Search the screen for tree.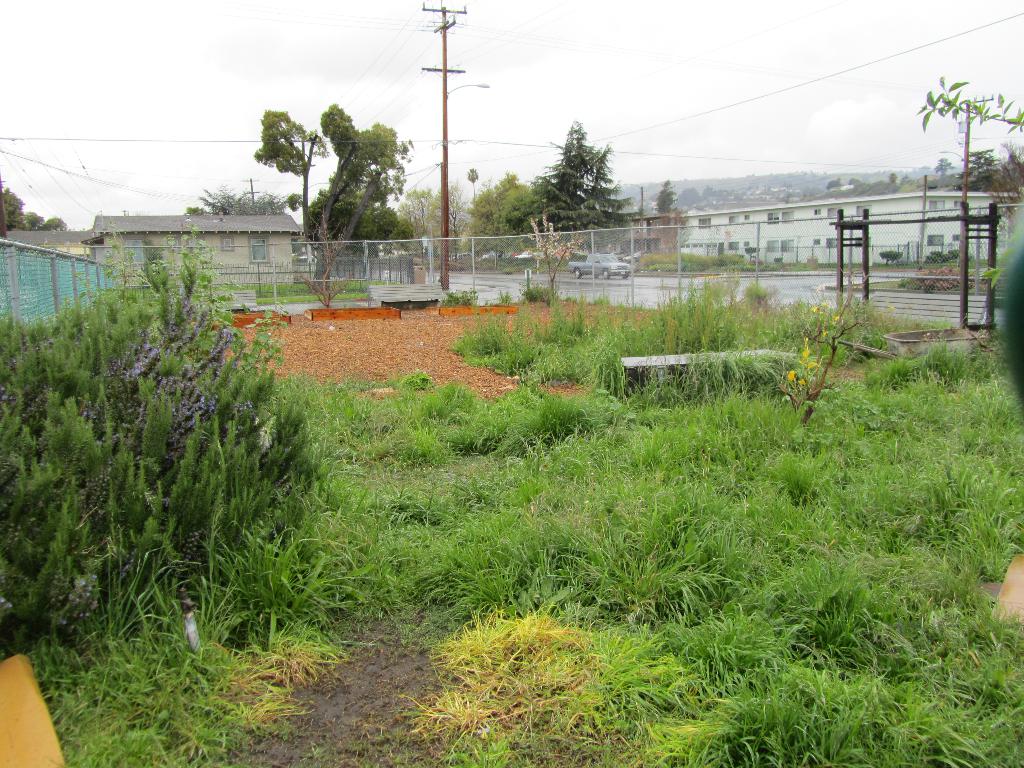
Found at 185, 182, 289, 214.
